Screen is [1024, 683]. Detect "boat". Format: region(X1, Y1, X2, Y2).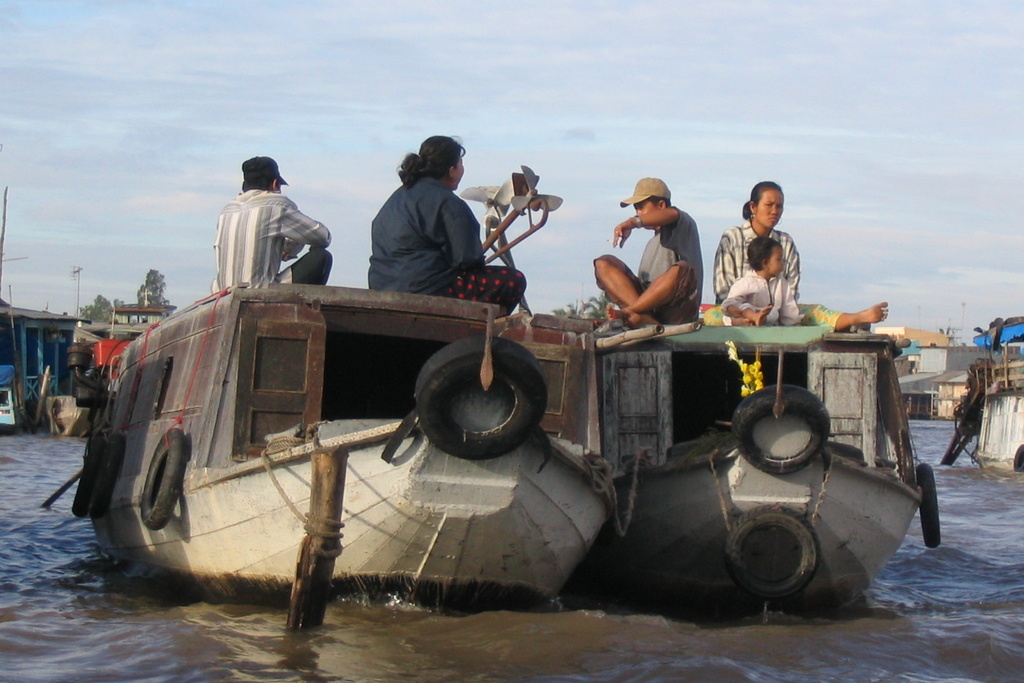
region(585, 325, 939, 613).
